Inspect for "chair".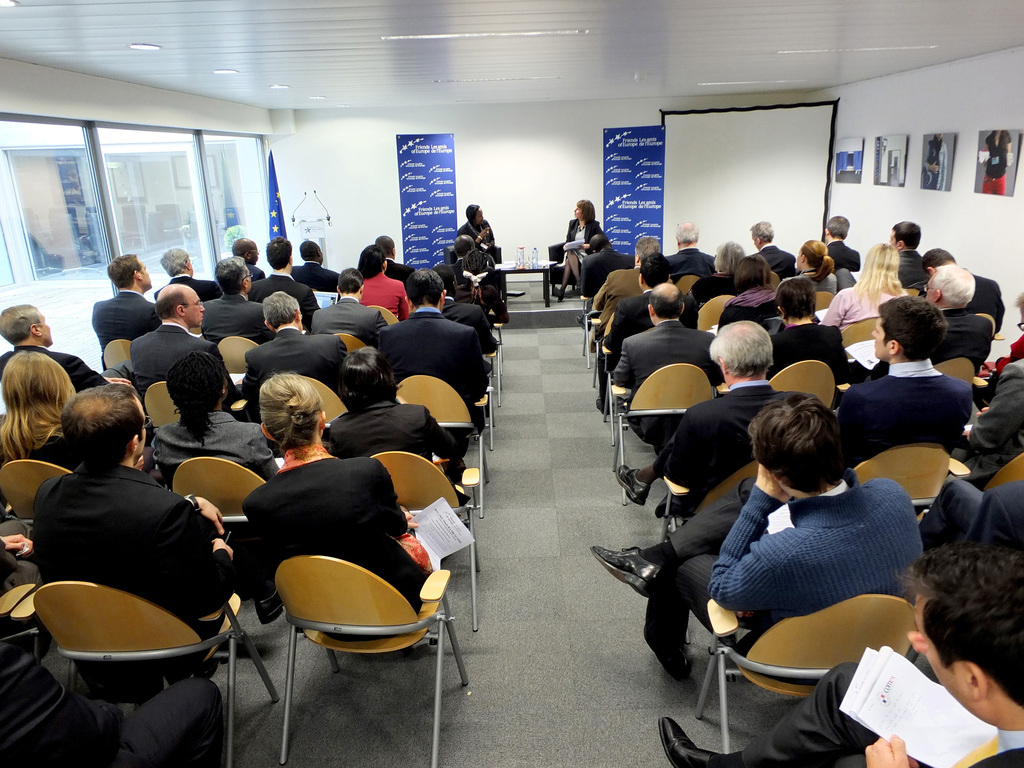
Inspection: [669,270,705,305].
